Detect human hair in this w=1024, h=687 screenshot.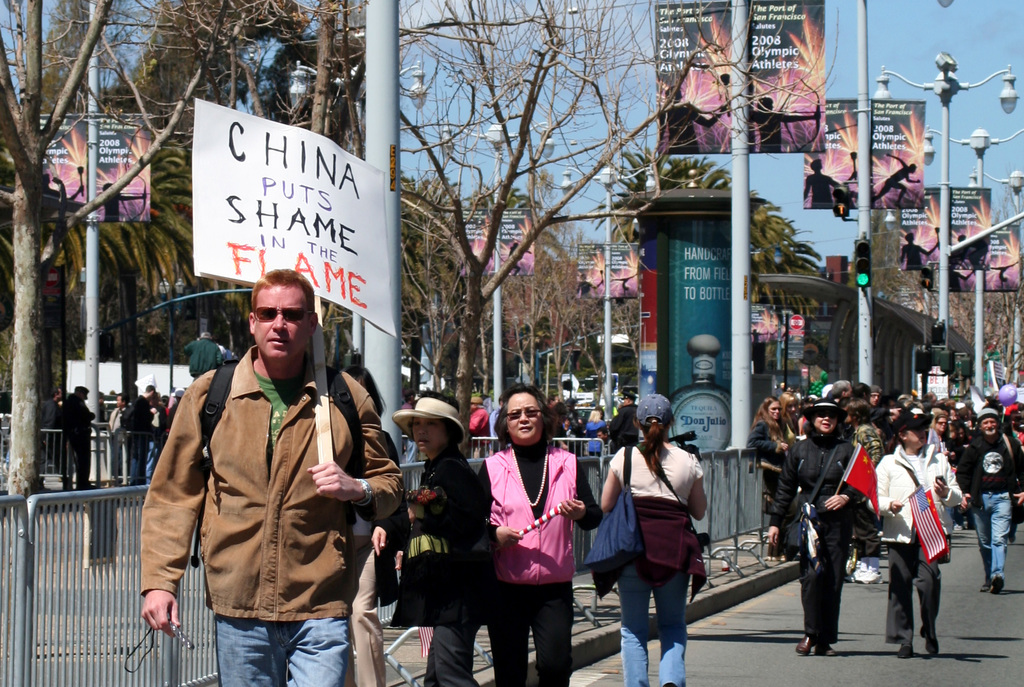
Detection: l=900, t=398, r=908, b=410.
